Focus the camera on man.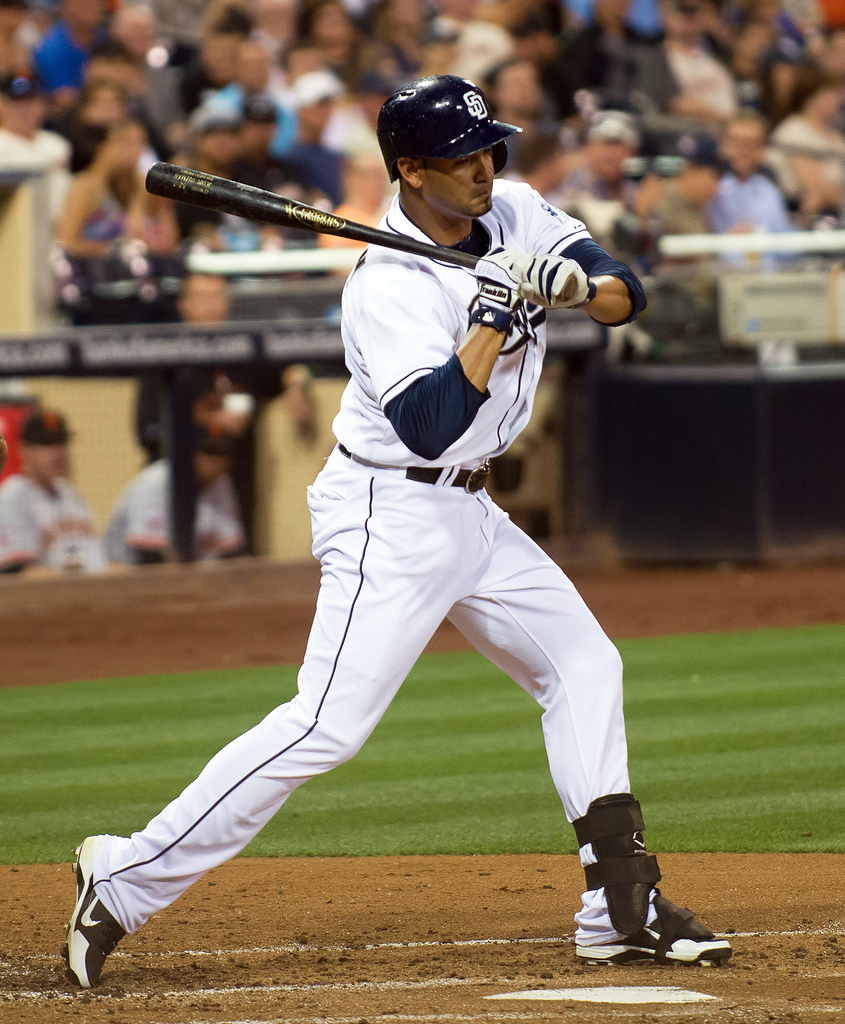
Focus region: box=[641, 0, 762, 160].
